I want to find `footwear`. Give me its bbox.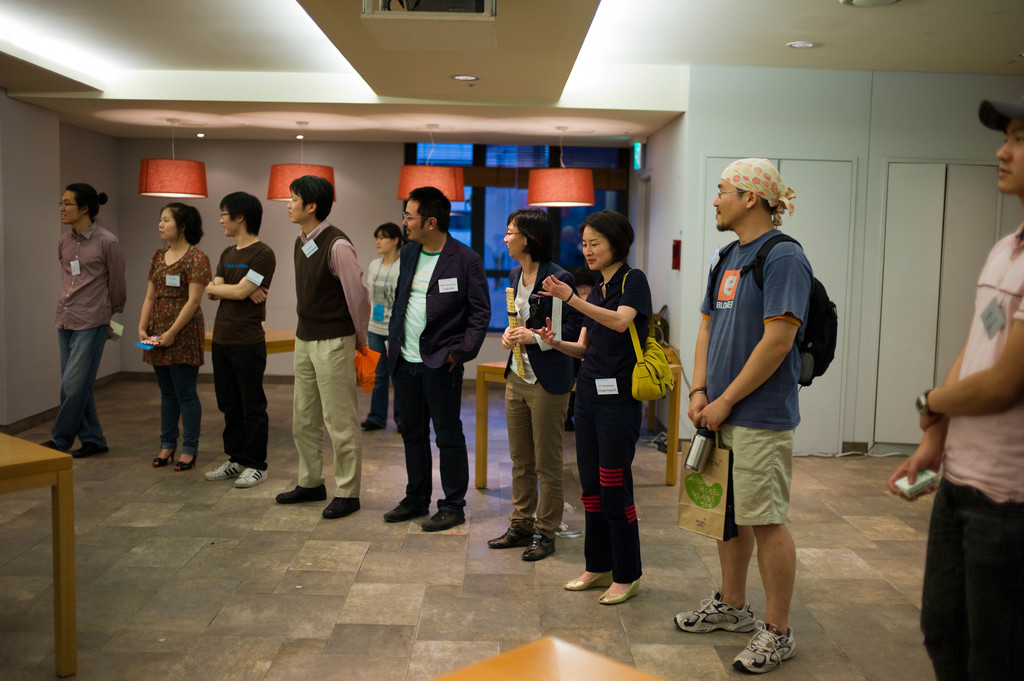
region(385, 490, 424, 522).
